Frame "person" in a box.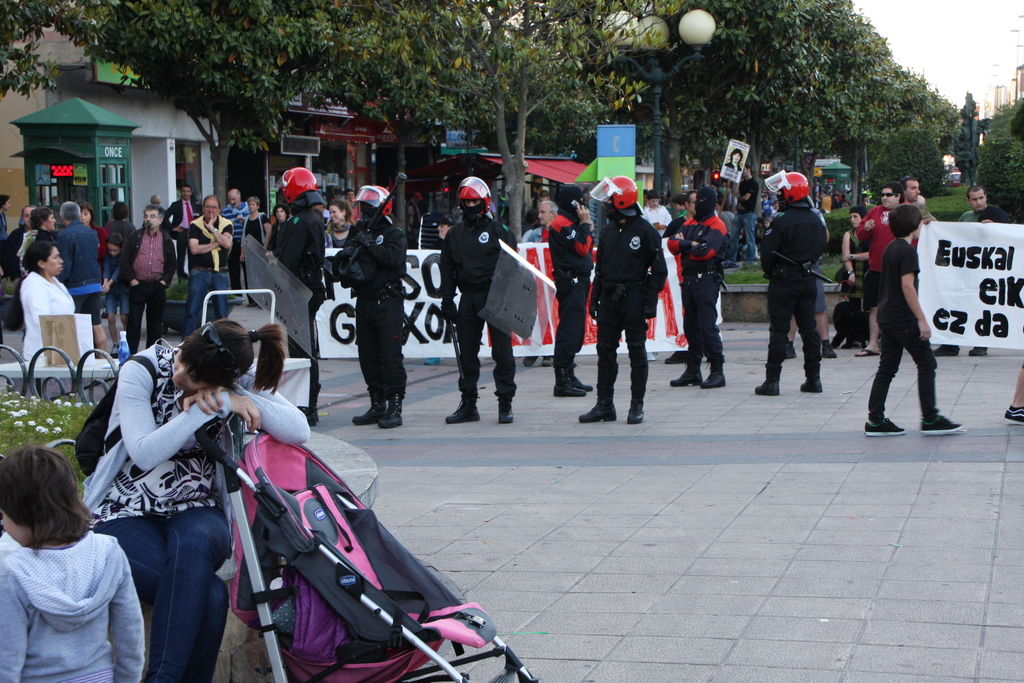
(x1=1004, y1=327, x2=1023, y2=421).
